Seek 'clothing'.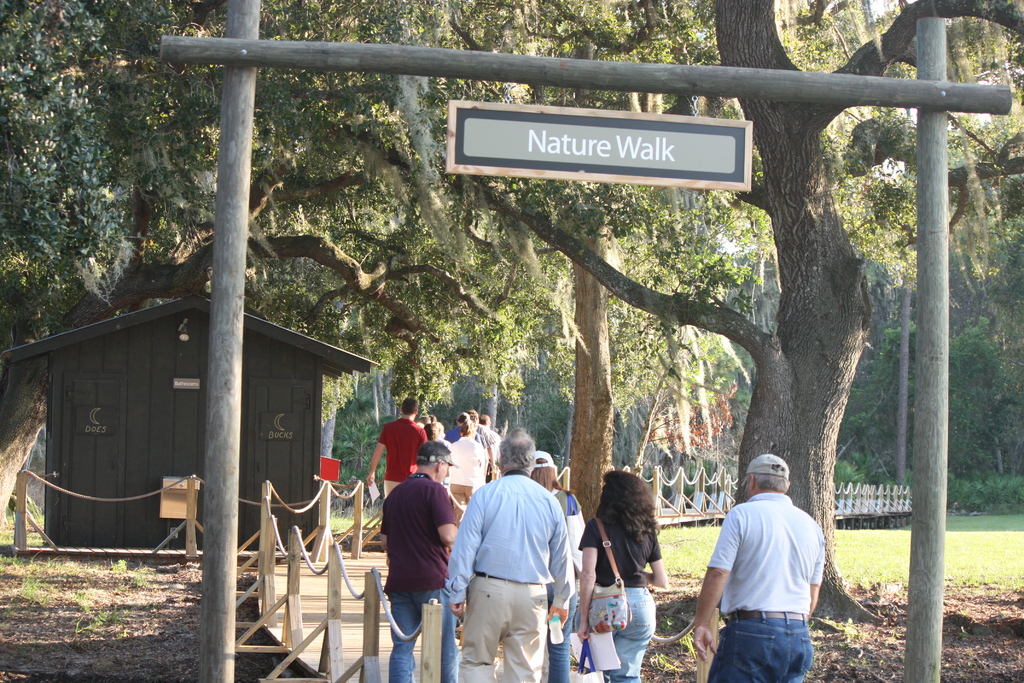
BBox(447, 468, 591, 682).
